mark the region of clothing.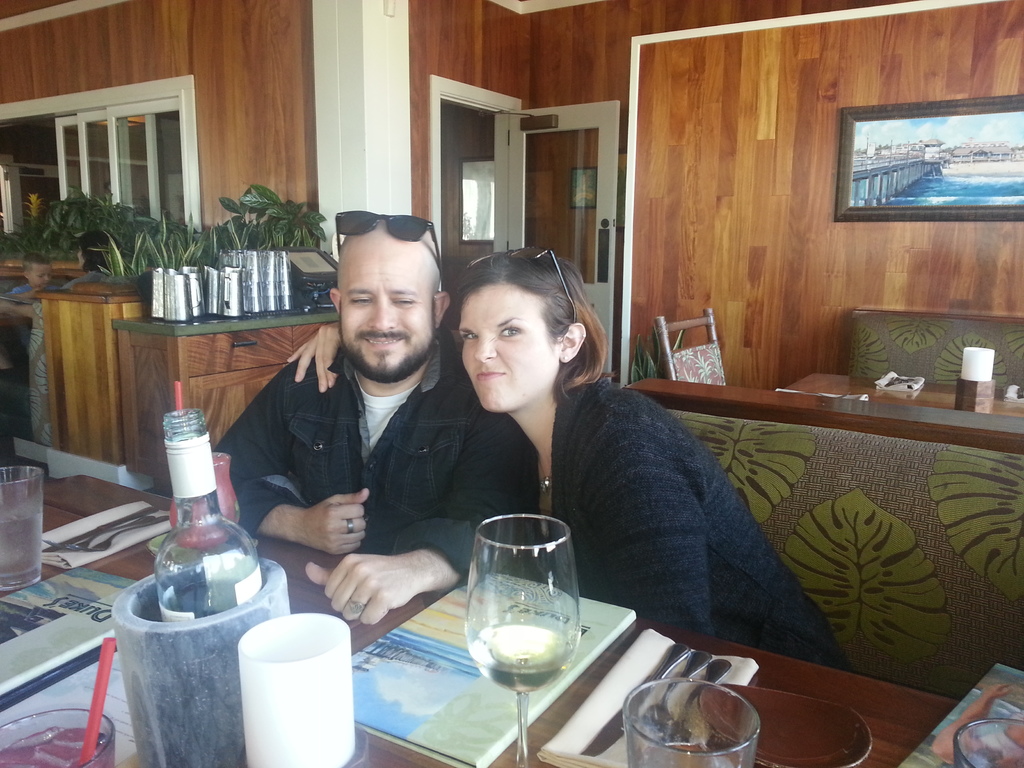
Region: pyautogui.locateOnScreen(514, 383, 859, 678).
